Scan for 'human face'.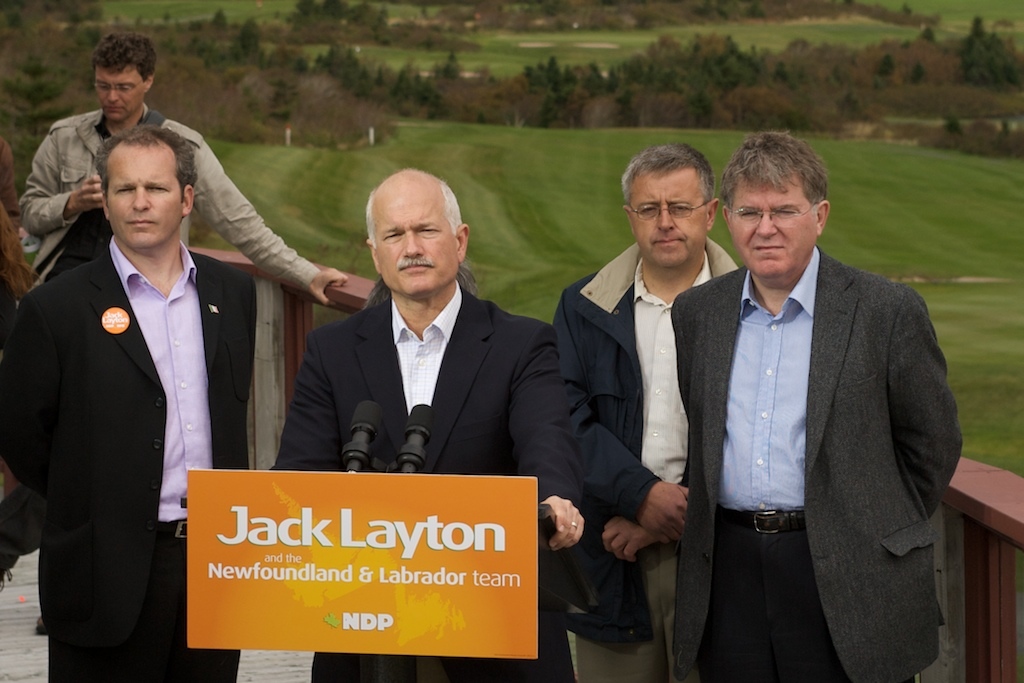
Scan result: crop(96, 68, 144, 122).
